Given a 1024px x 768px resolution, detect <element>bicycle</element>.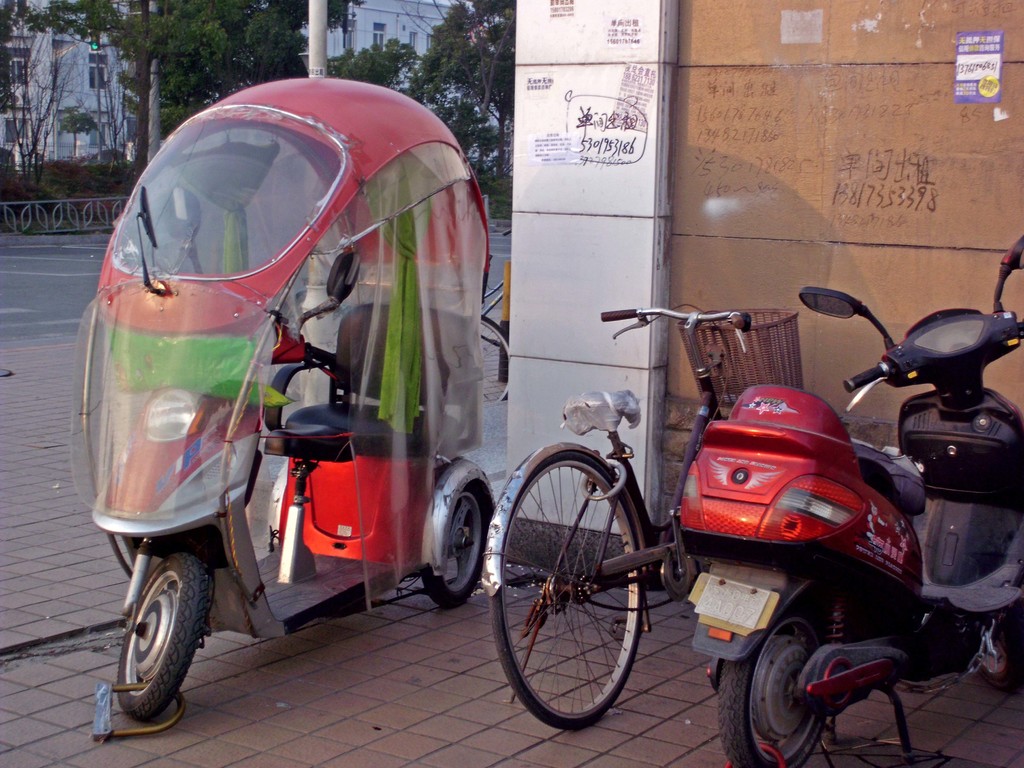
select_region(475, 227, 517, 360).
